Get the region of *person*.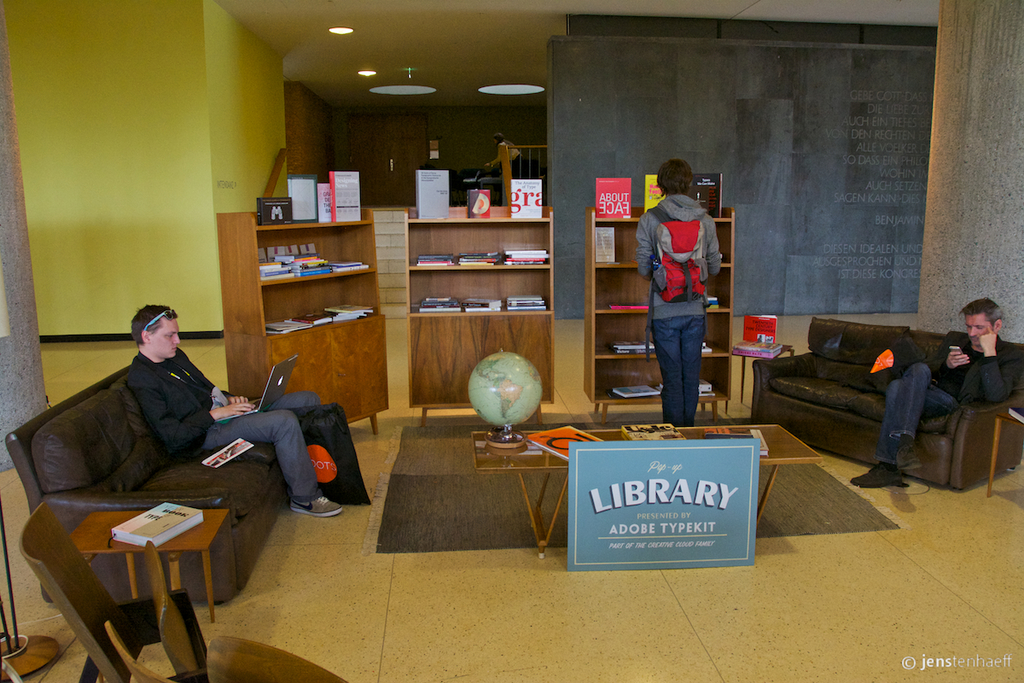
(left=125, top=302, right=343, bottom=517).
